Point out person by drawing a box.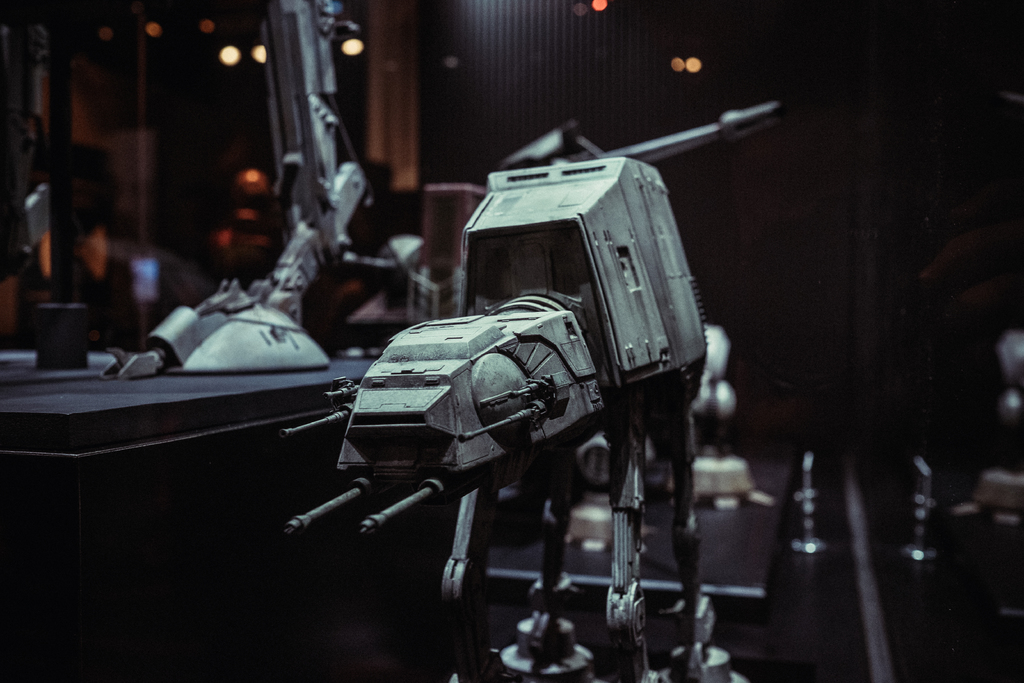
l=0, t=147, r=214, b=368.
